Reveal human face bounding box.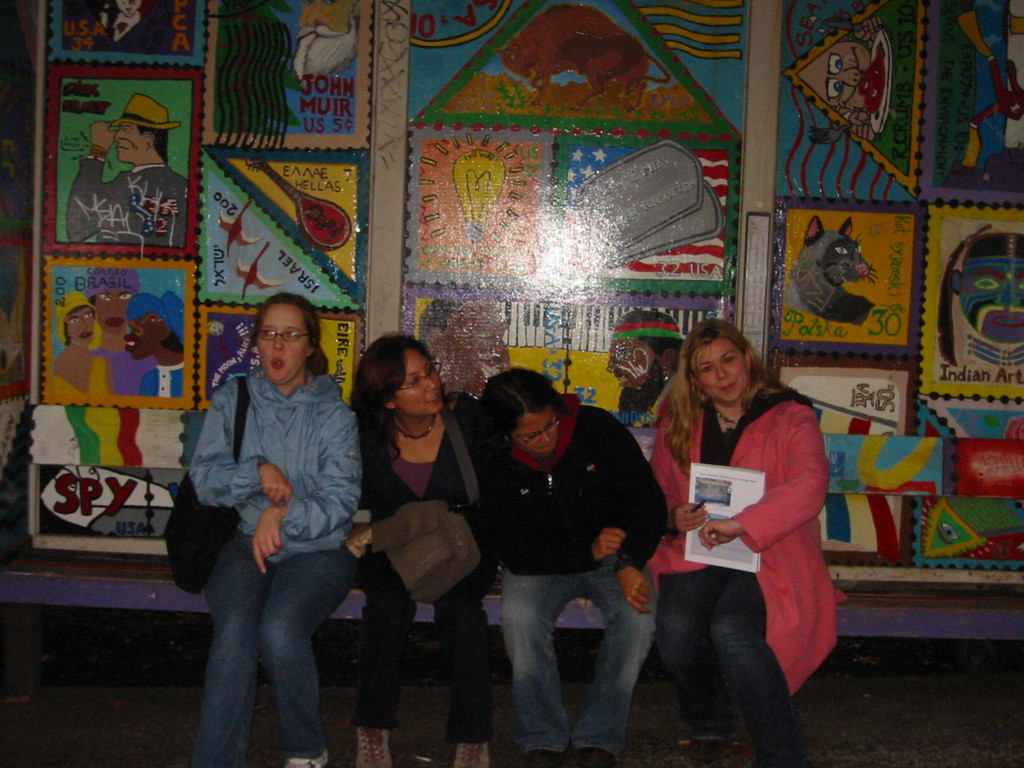
Revealed: x1=68, y1=307, x2=93, y2=347.
